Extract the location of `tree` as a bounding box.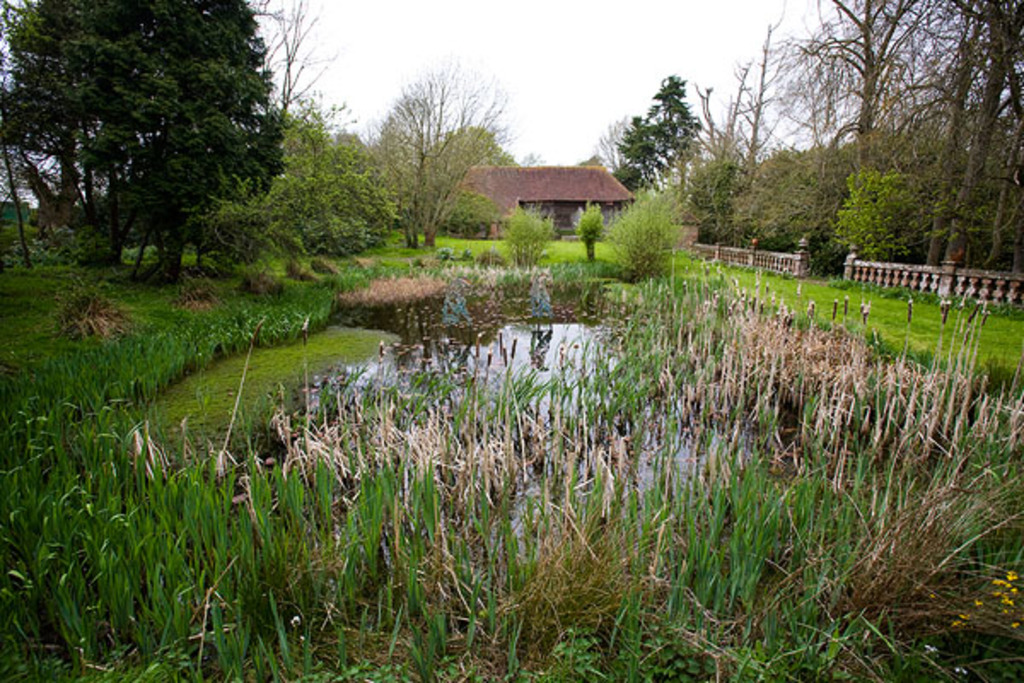
[left=433, top=123, right=521, bottom=164].
